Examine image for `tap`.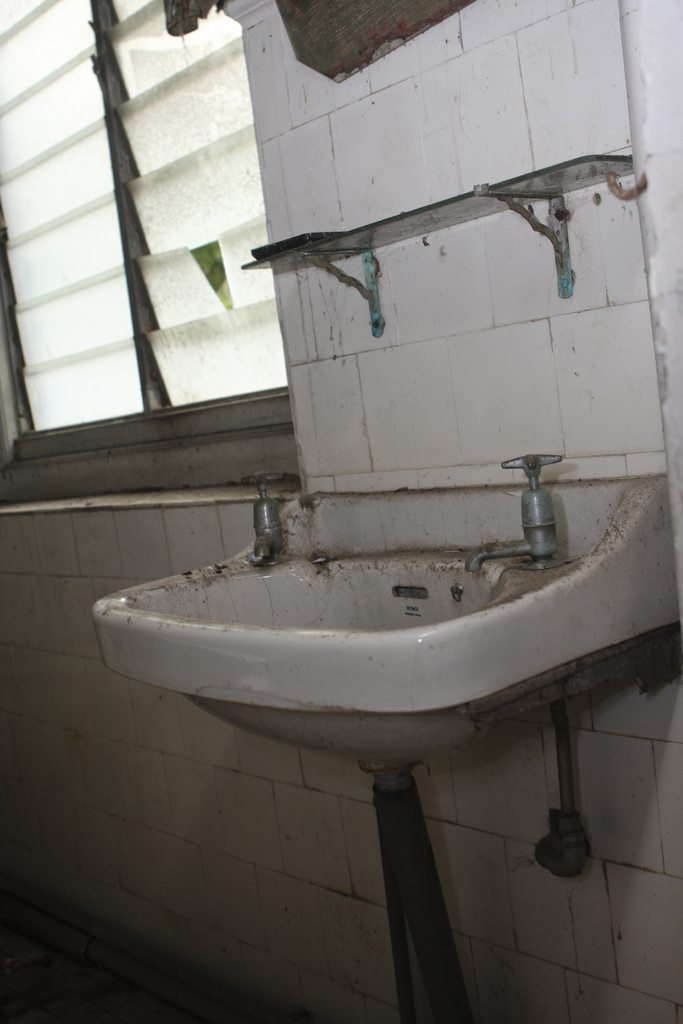
Examination result: {"left": 226, "top": 464, "right": 297, "bottom": 574}.
